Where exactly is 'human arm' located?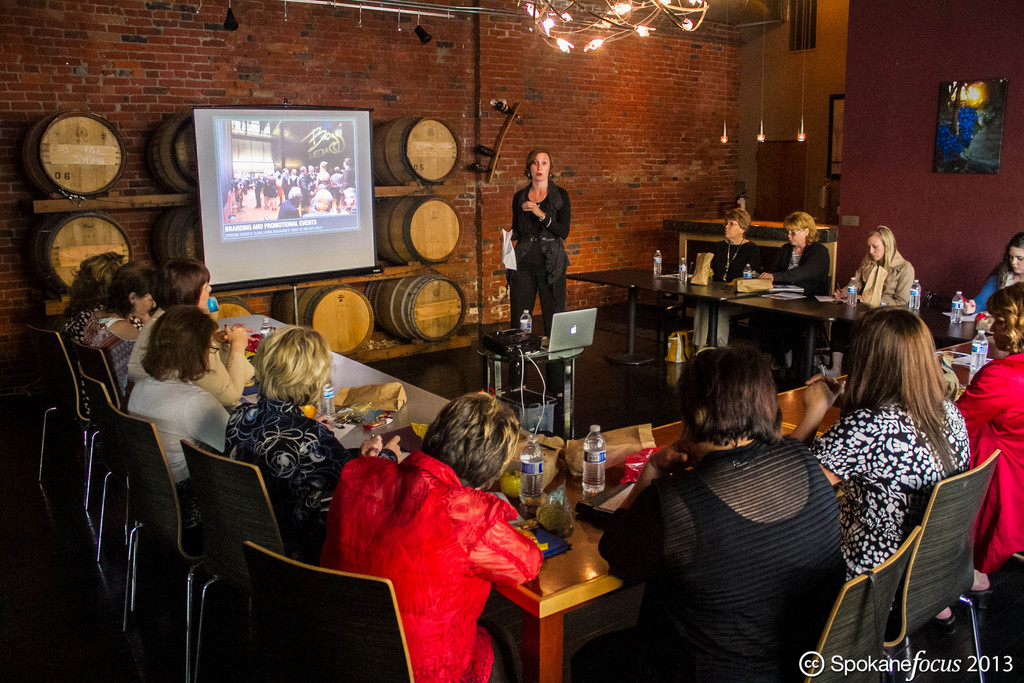
Its bounding box is left=756, top=244, right=780, bottom=283.
